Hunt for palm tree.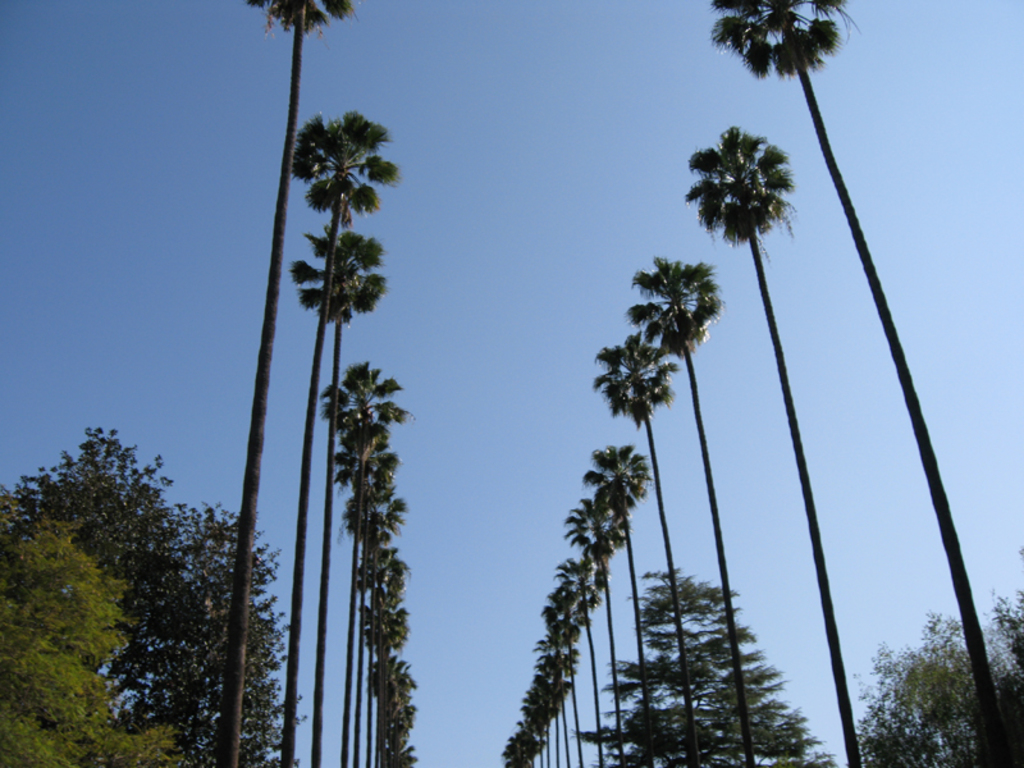
Hunted down at x1=573 y1=431 x2=654 y2=759.
